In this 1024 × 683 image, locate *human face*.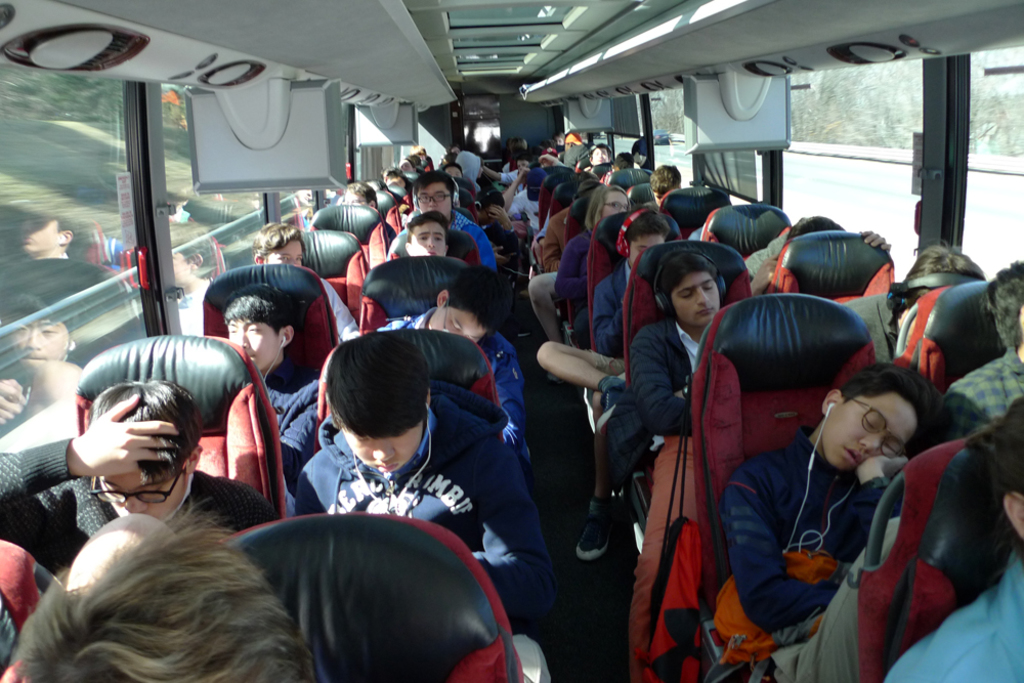
Bounding box: bbox=[630, 234, 665, 265].
